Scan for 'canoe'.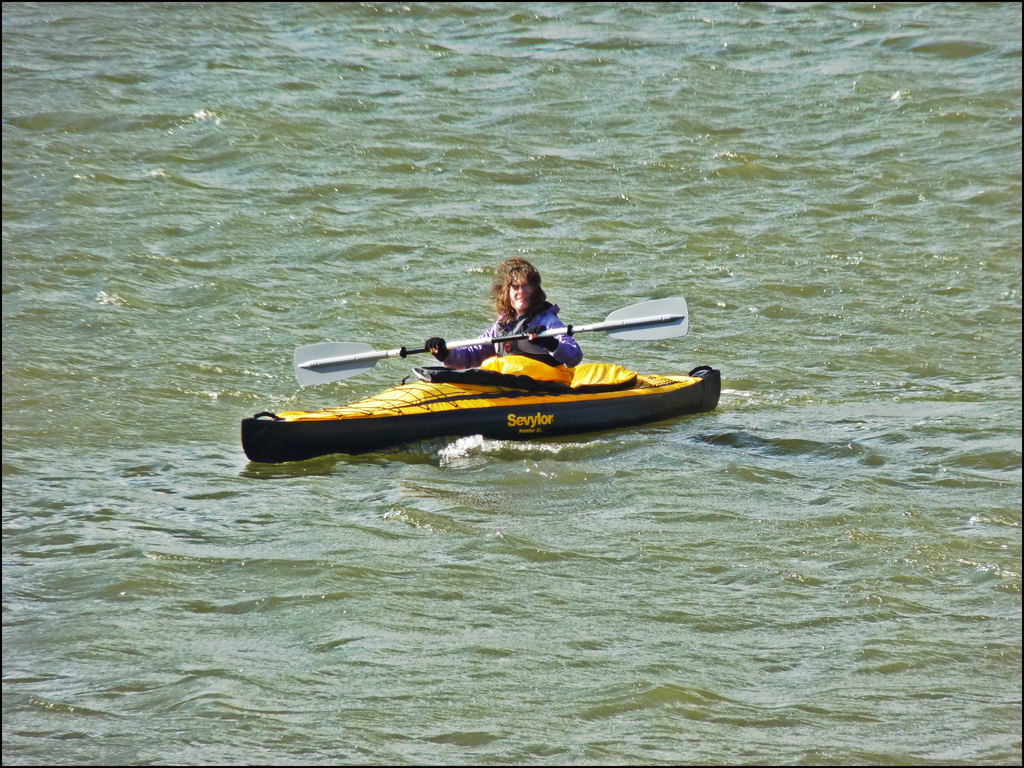
Scan result: <box>240,367,724,458</box>.
